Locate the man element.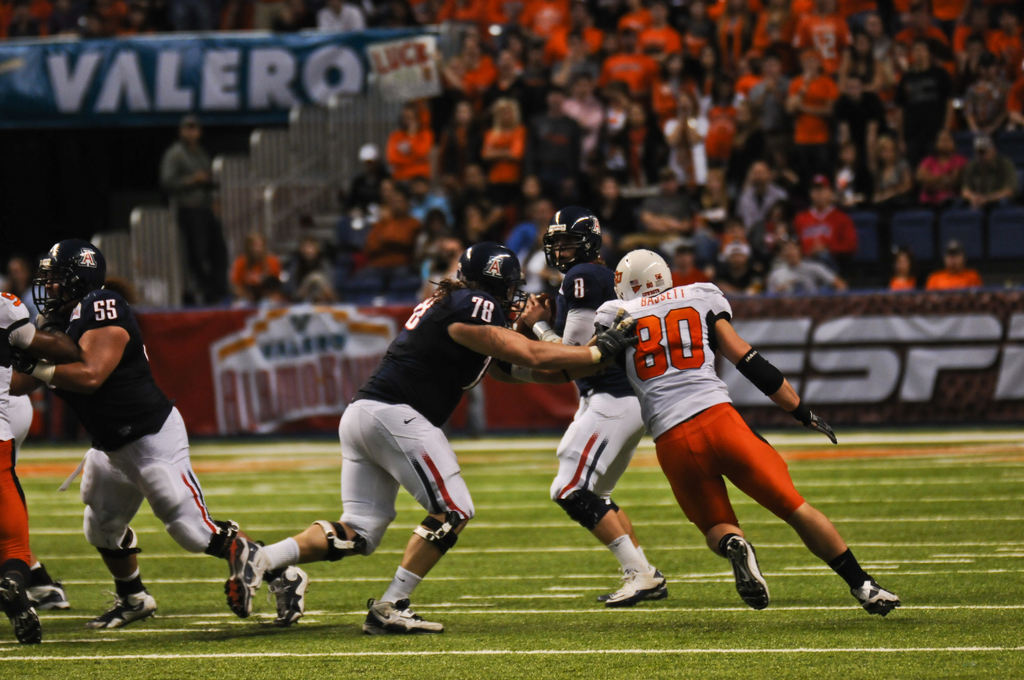
Element bbox: bbox(0, 292, 79, 645).
